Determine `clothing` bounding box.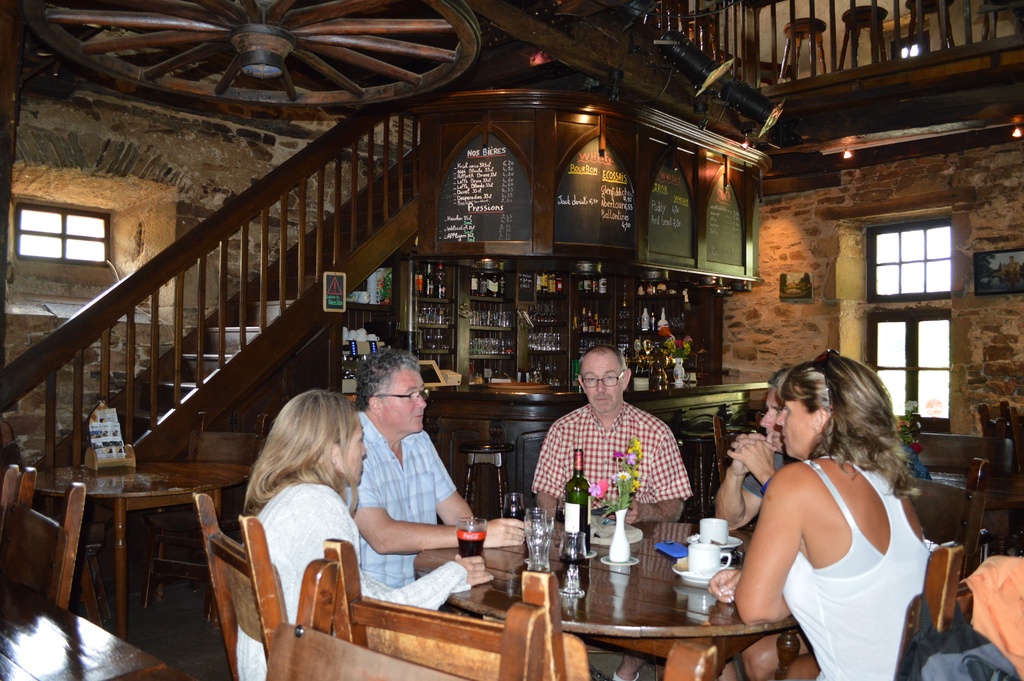
Determined: BBox(783, 455, 927, 680).
